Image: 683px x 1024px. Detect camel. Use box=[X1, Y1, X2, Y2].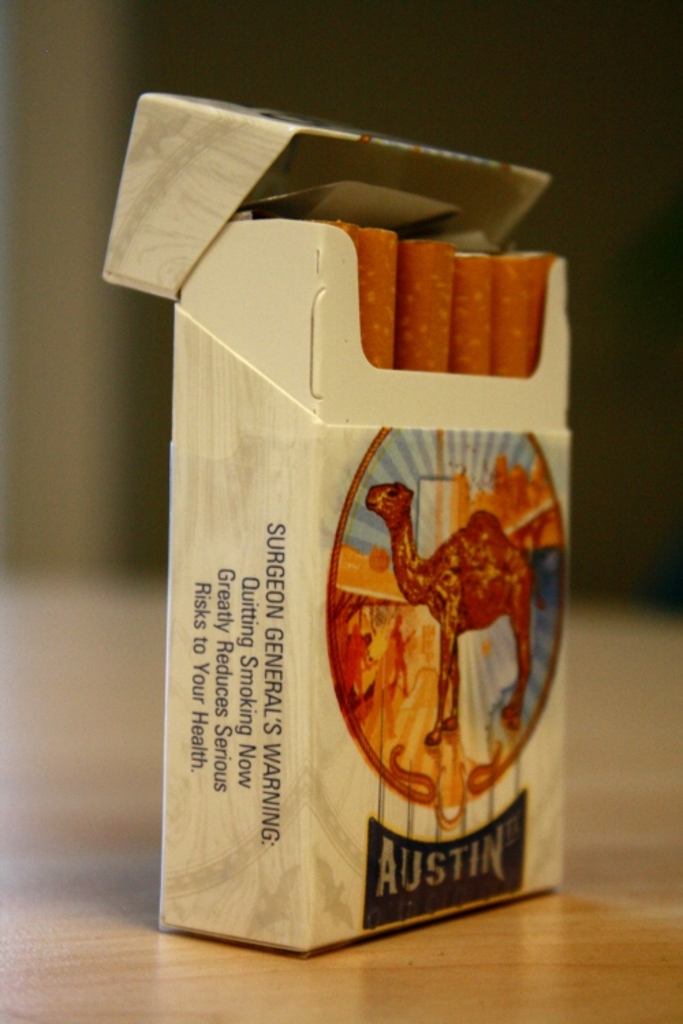
box=[359, 479, 538, 748].
